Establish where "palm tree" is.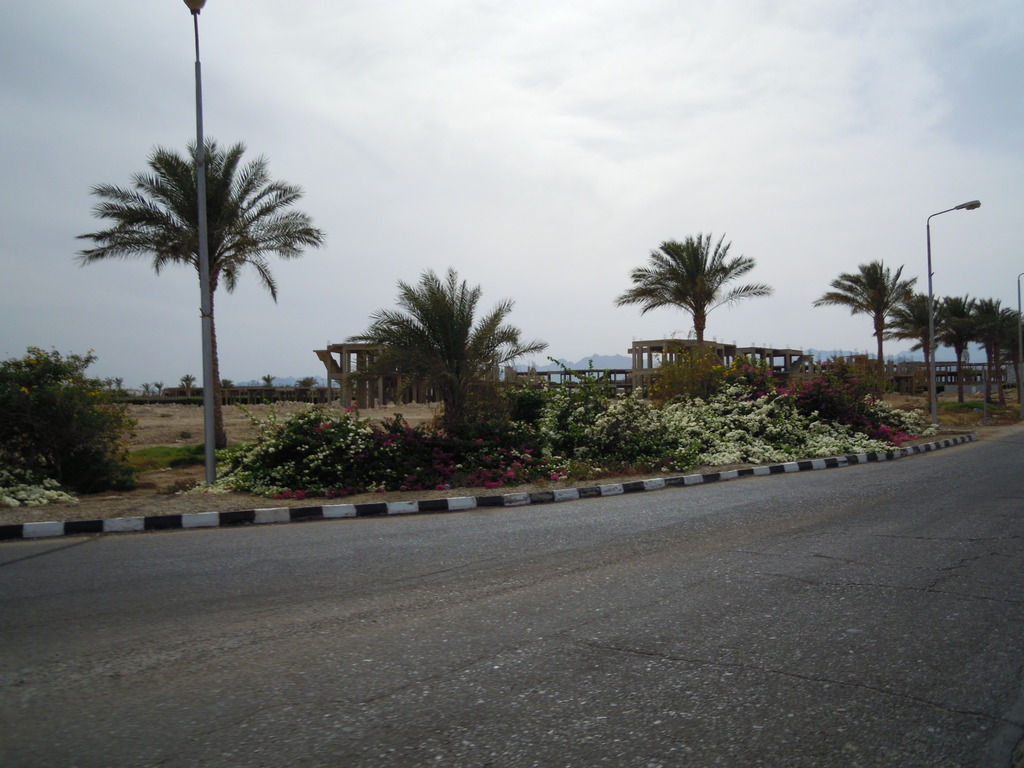
Established at region(979, 287, 1021, 428).
